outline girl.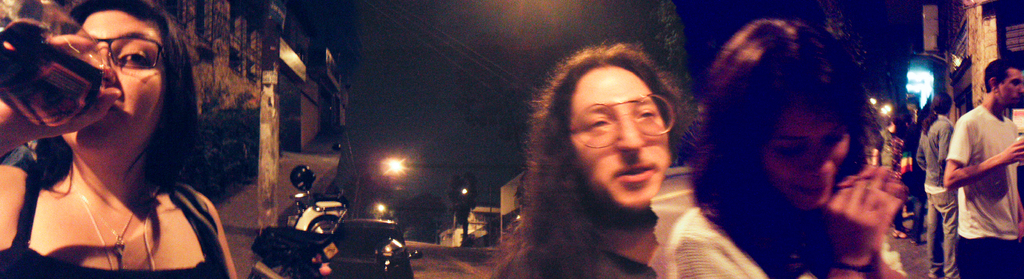
Outline: crop(655, 22, 905, 278).
